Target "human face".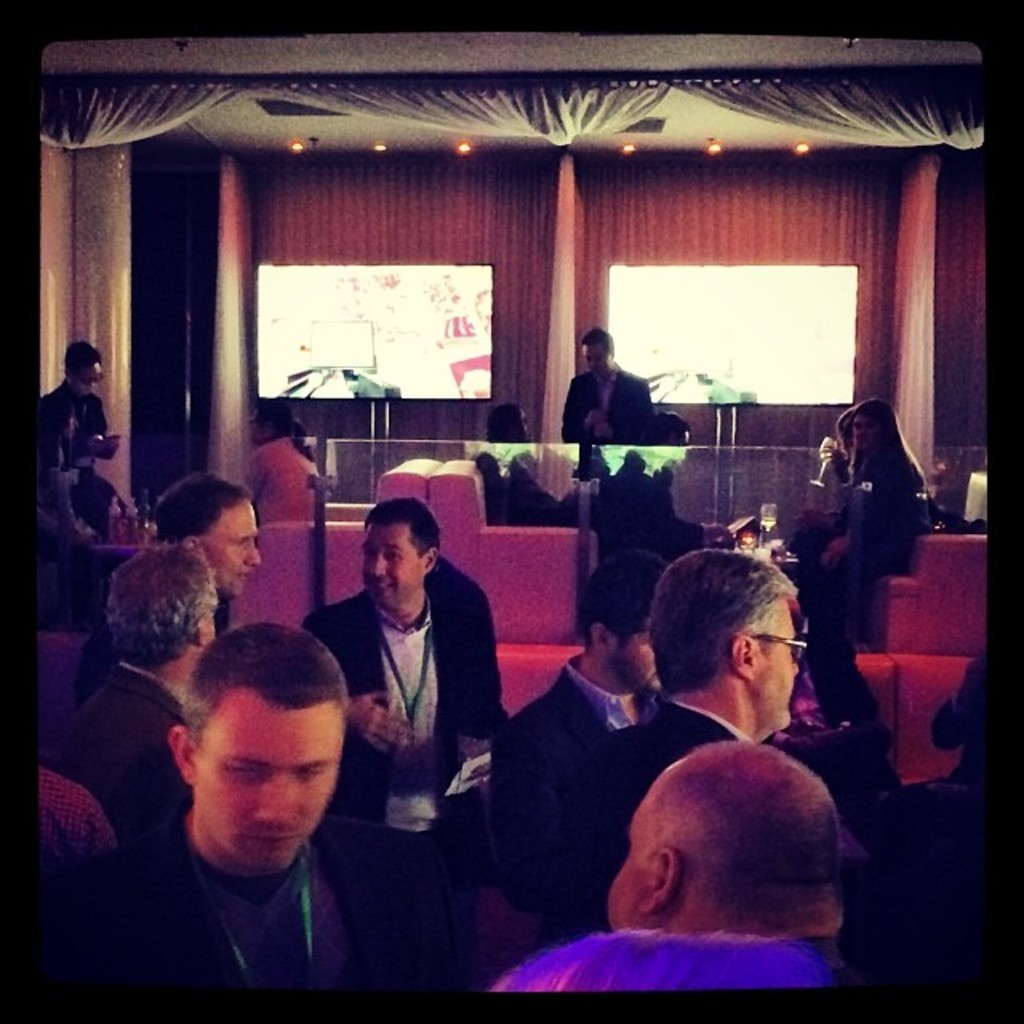
Target region: (x1=202, y1=501, x2=269, y2=589).
